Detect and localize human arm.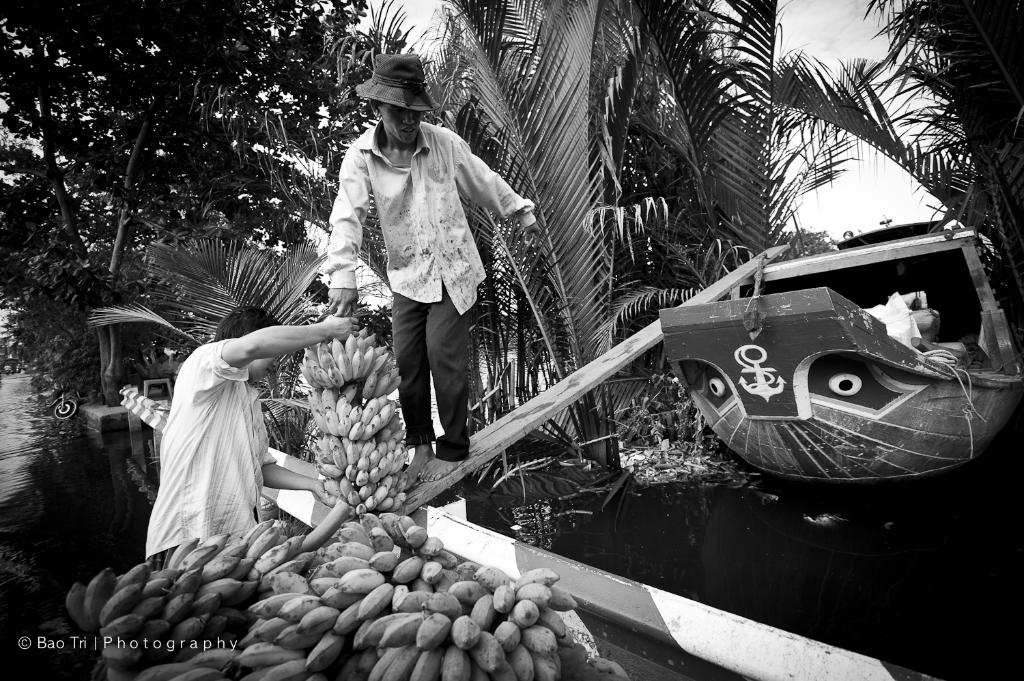
Localized at (201,319,311,396).
